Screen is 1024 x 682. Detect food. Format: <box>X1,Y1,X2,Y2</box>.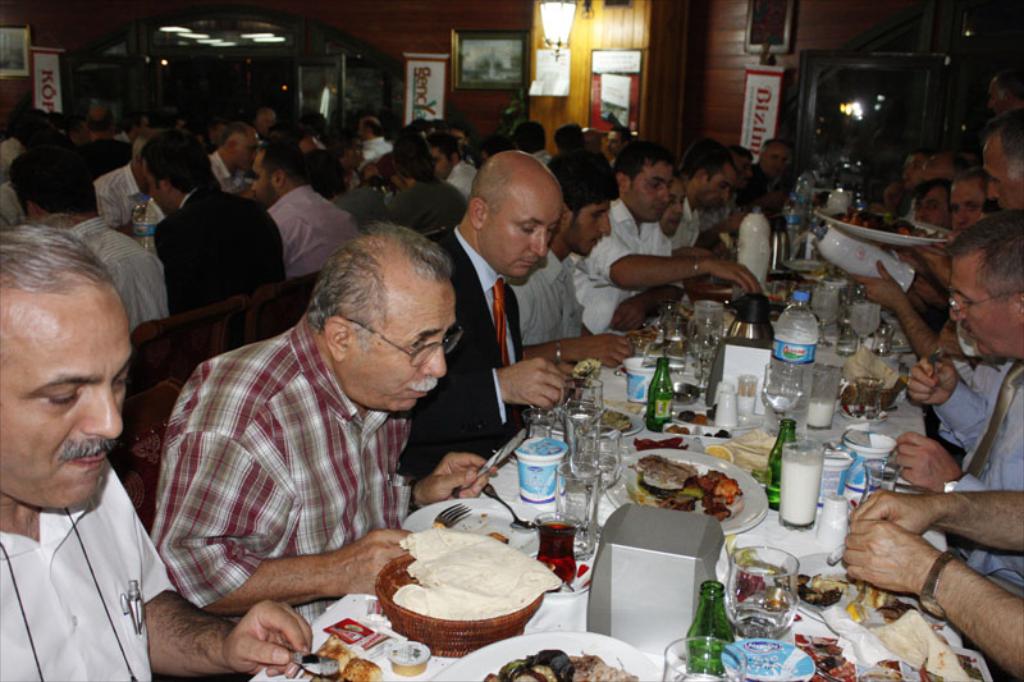
<box>795,577,925,624</box>.
